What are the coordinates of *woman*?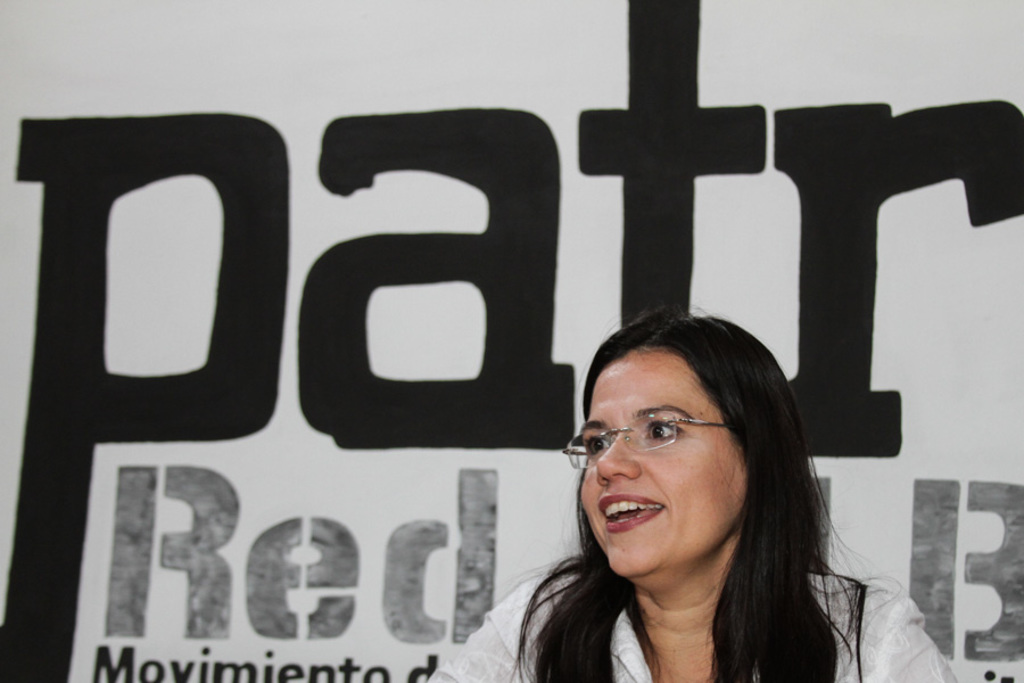
[423, 305, 960, 682].
